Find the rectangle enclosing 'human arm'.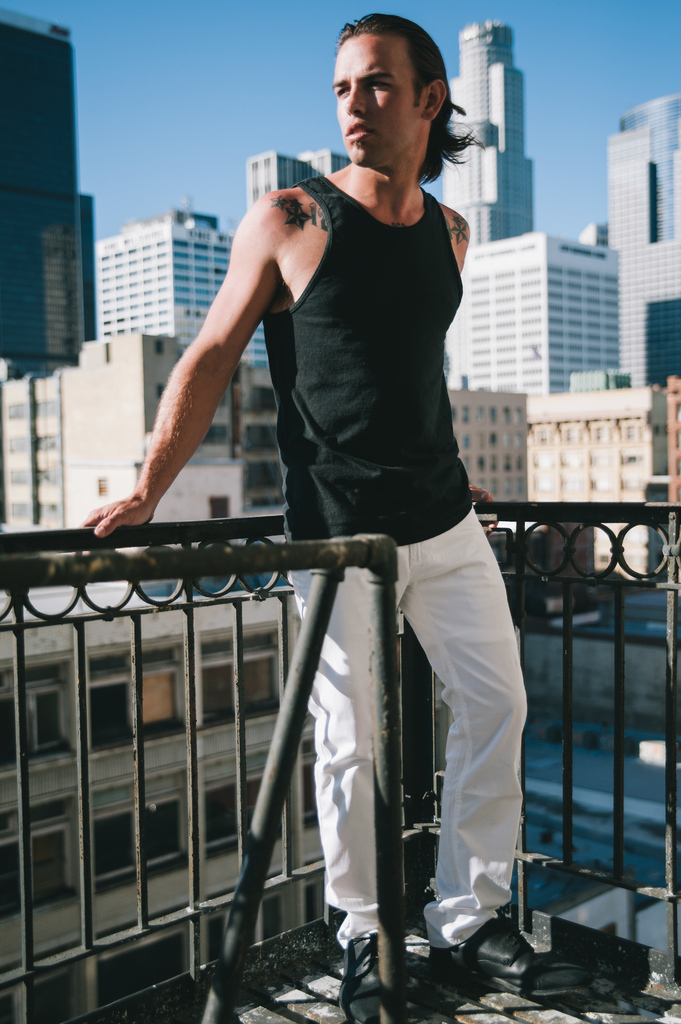
114,262,257,518.
